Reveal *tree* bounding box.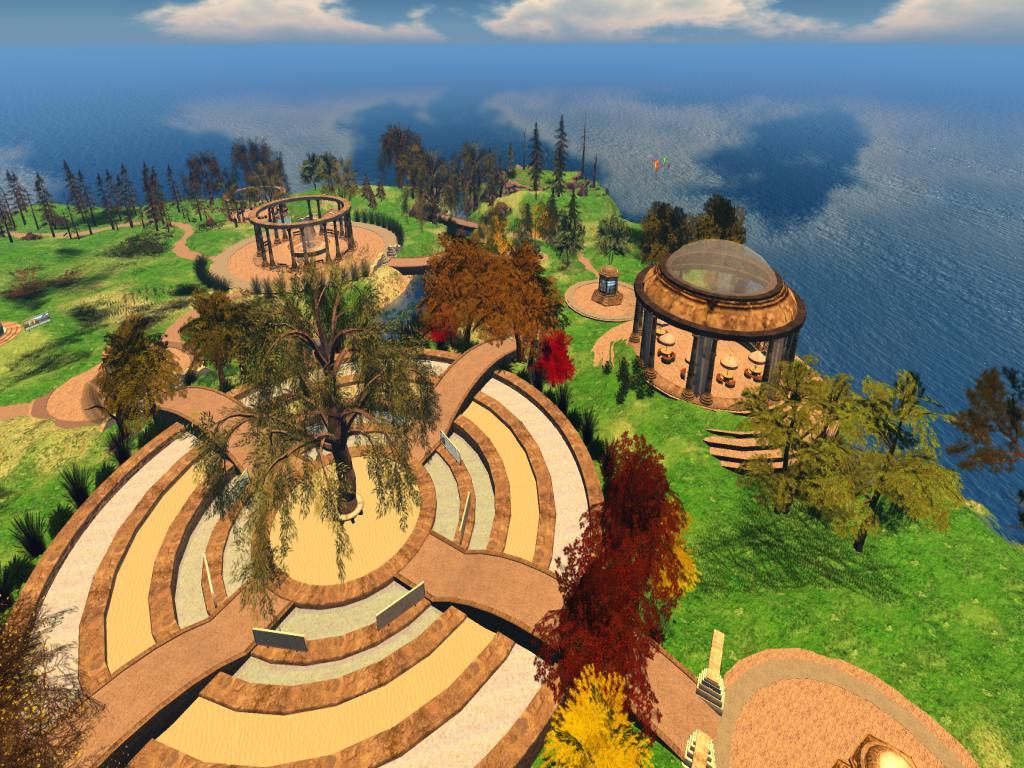
Revealed: Rect(816, 369, 972, 554).
